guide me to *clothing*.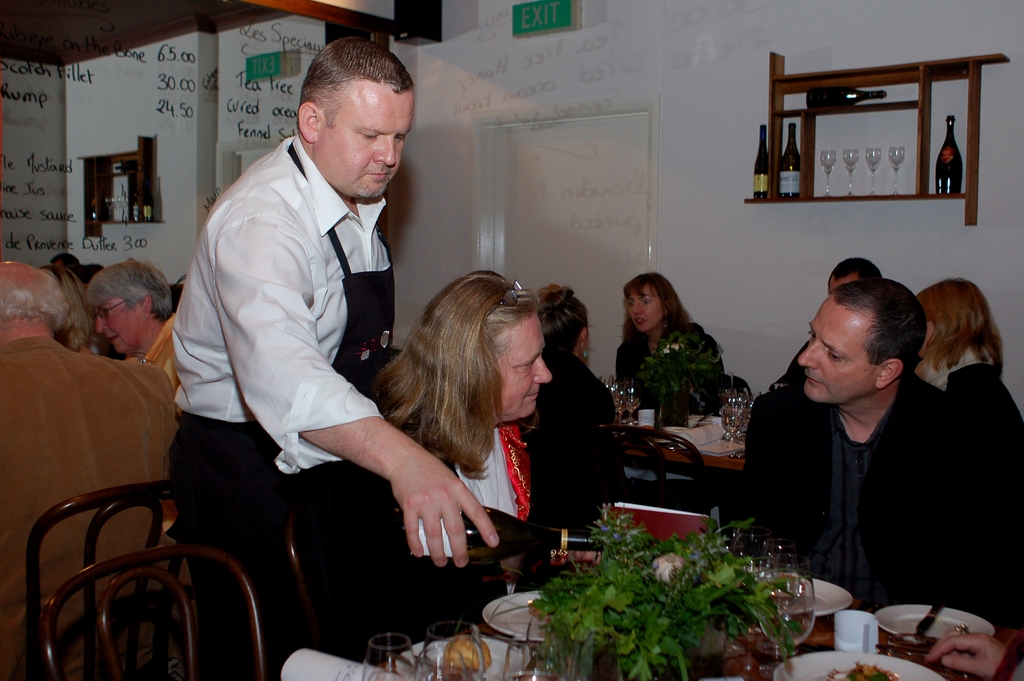
Guidance: crop(307, 410, 579, 662).
